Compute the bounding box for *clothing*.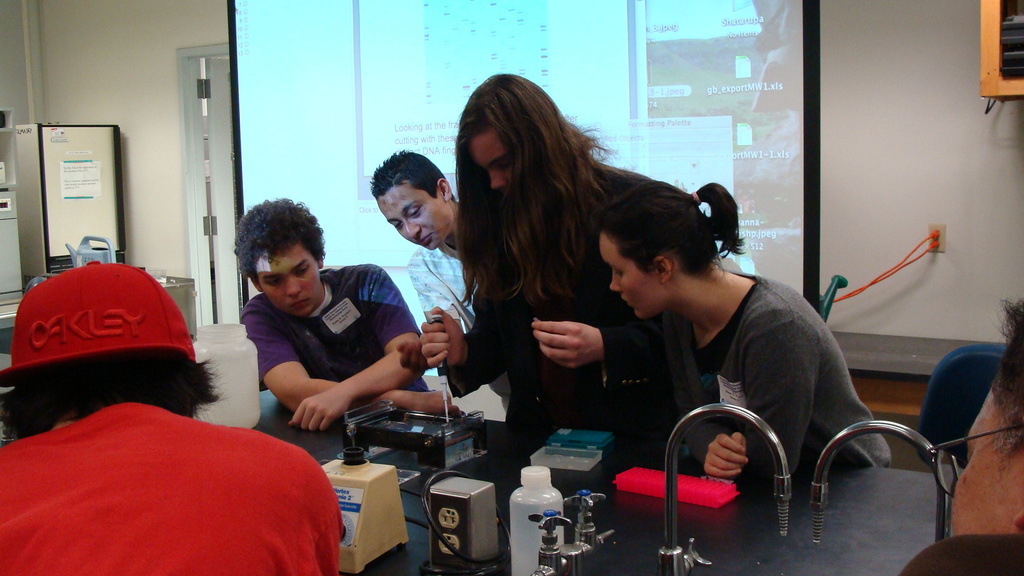
<region>241, 260, 431, 390</region>.
